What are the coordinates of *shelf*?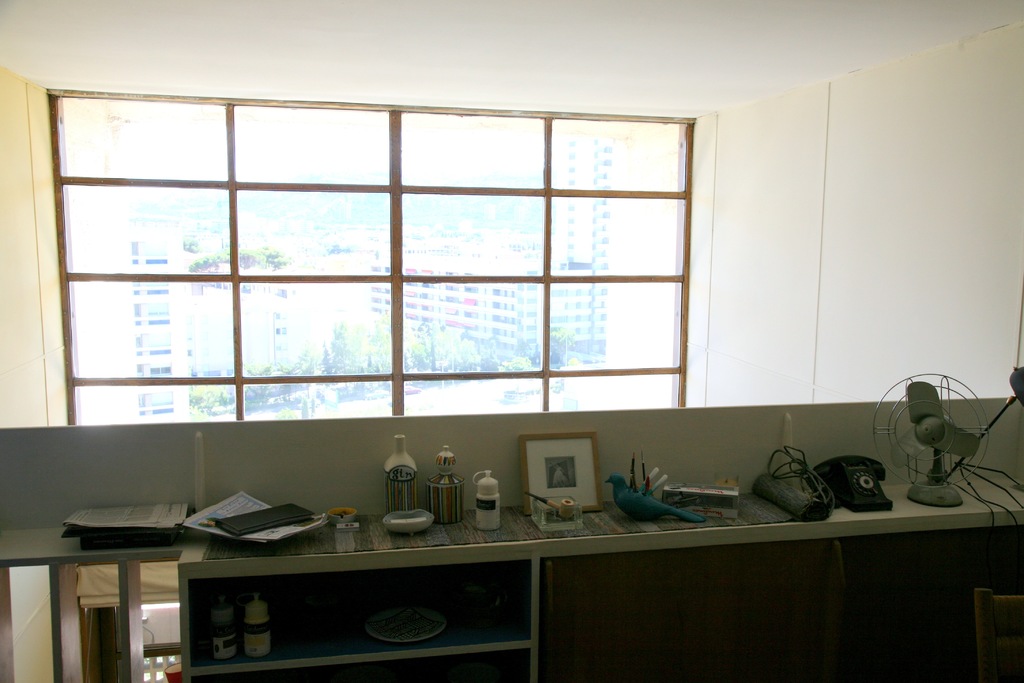
[left=0, top=393, right=1018, bottom=682].
